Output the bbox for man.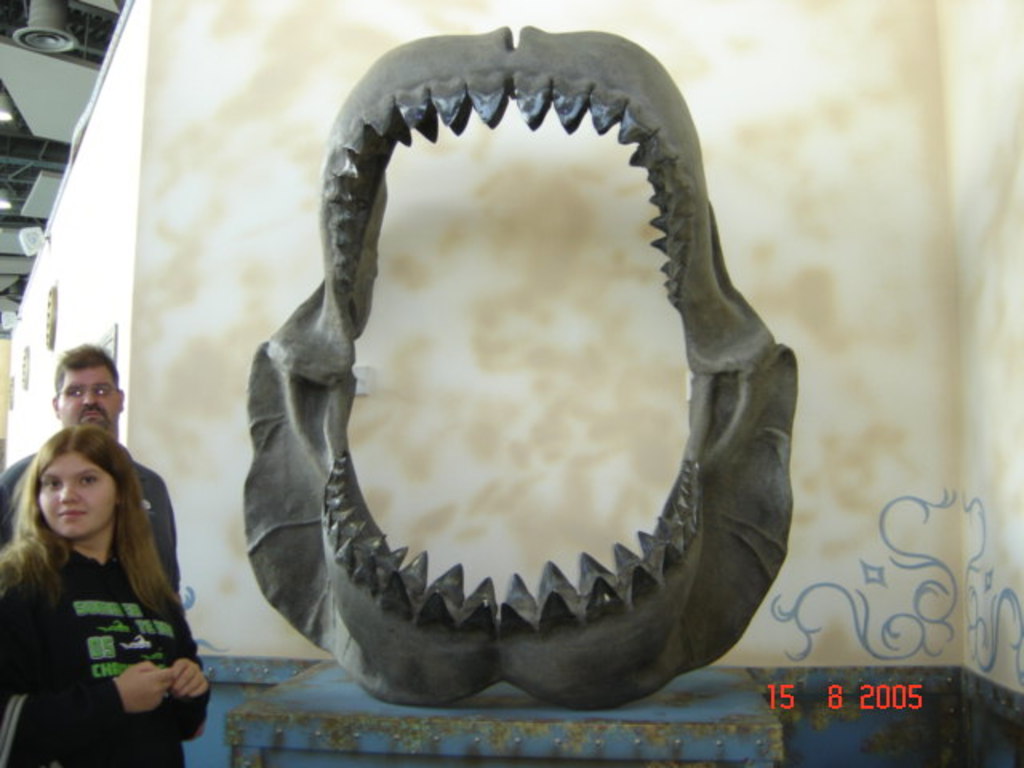
Rect(0, 344, 187, 598).
